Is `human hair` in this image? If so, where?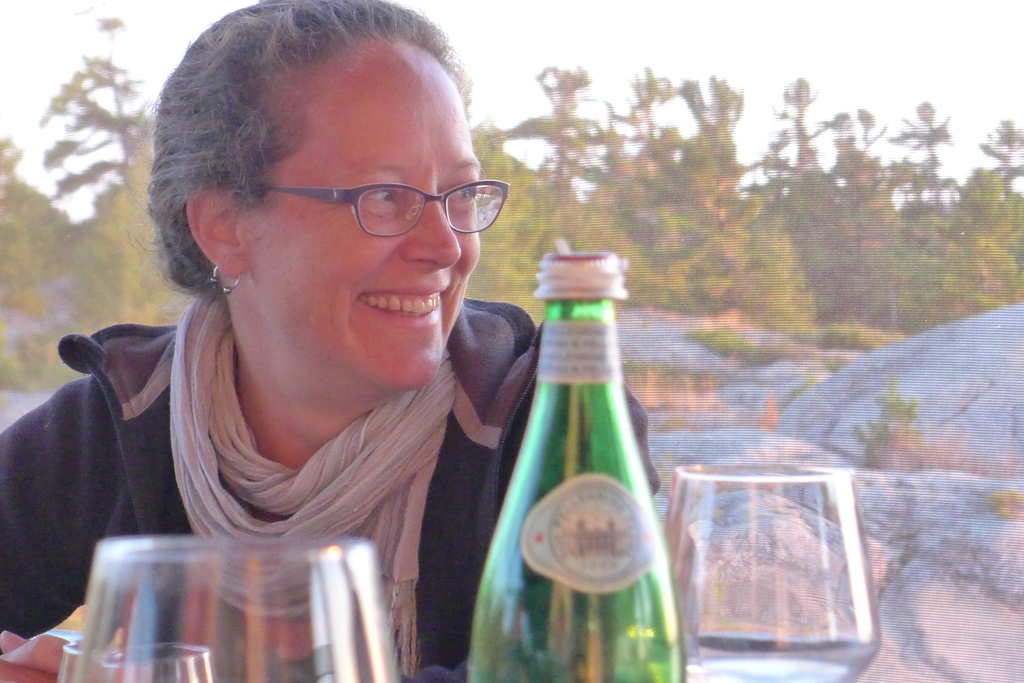
Yes, at left=127, top=0, right=474, bottom=301.
